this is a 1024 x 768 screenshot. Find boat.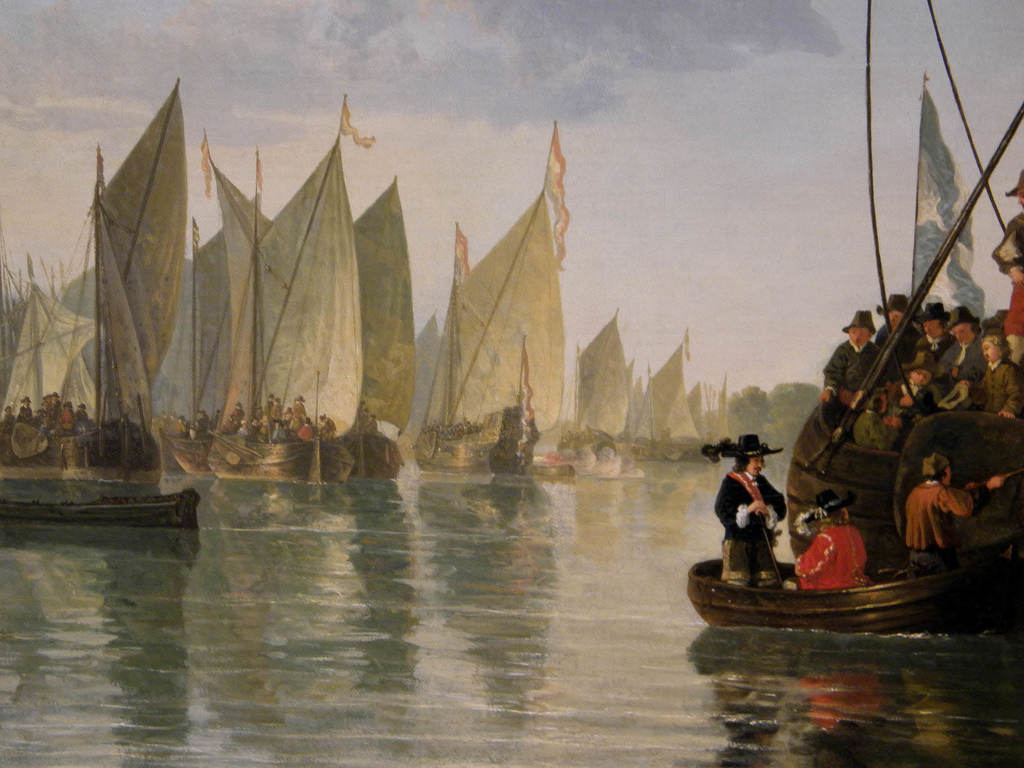
Bounding box: 214 82 360 491.
